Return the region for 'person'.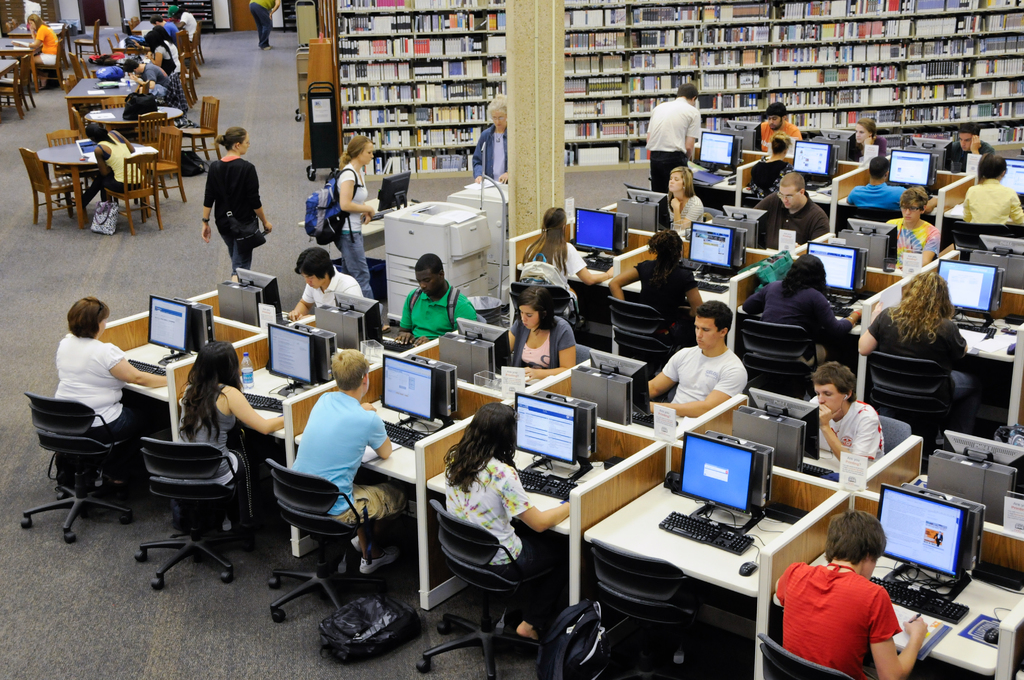
(x1=653, y1=298, x2=751, y2=439).
